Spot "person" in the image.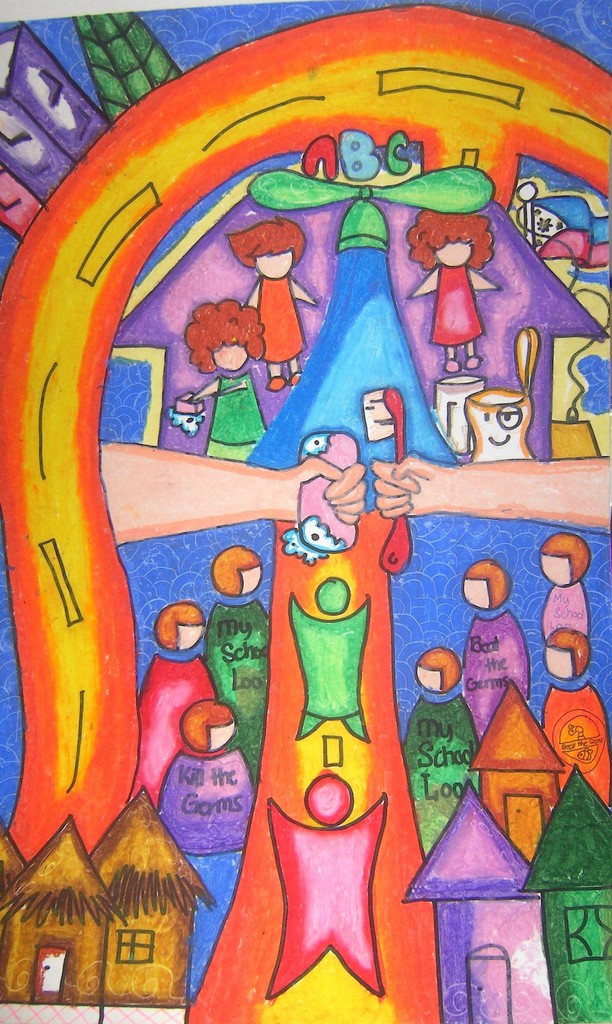
"person" found at BBox(516, 197, 611, 264).
